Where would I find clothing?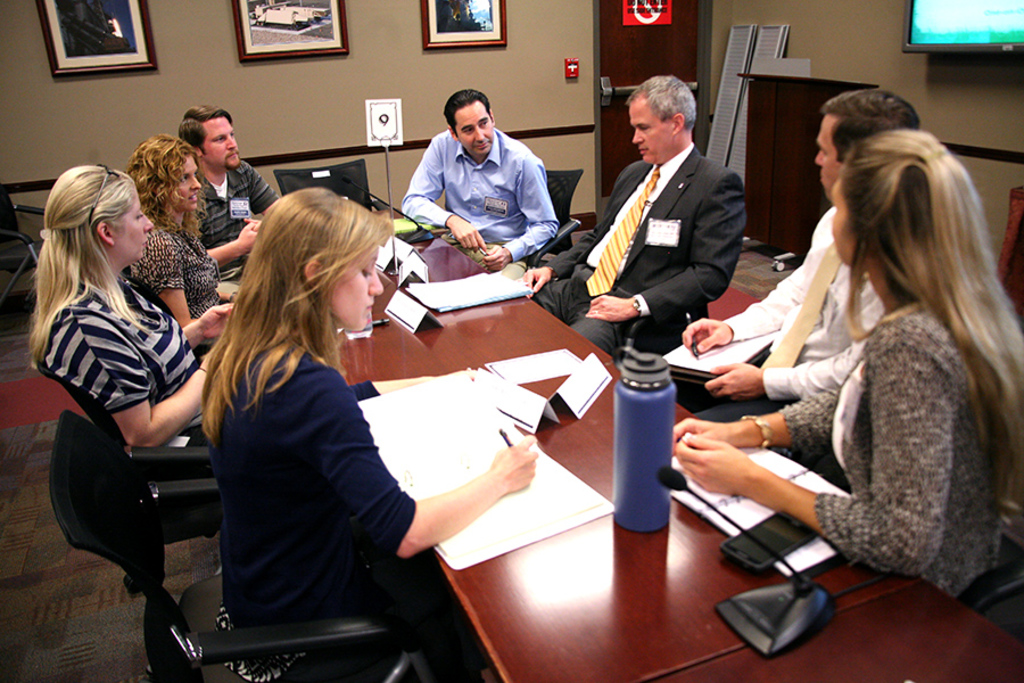
At l=232, t=349, r=471, b=682.
